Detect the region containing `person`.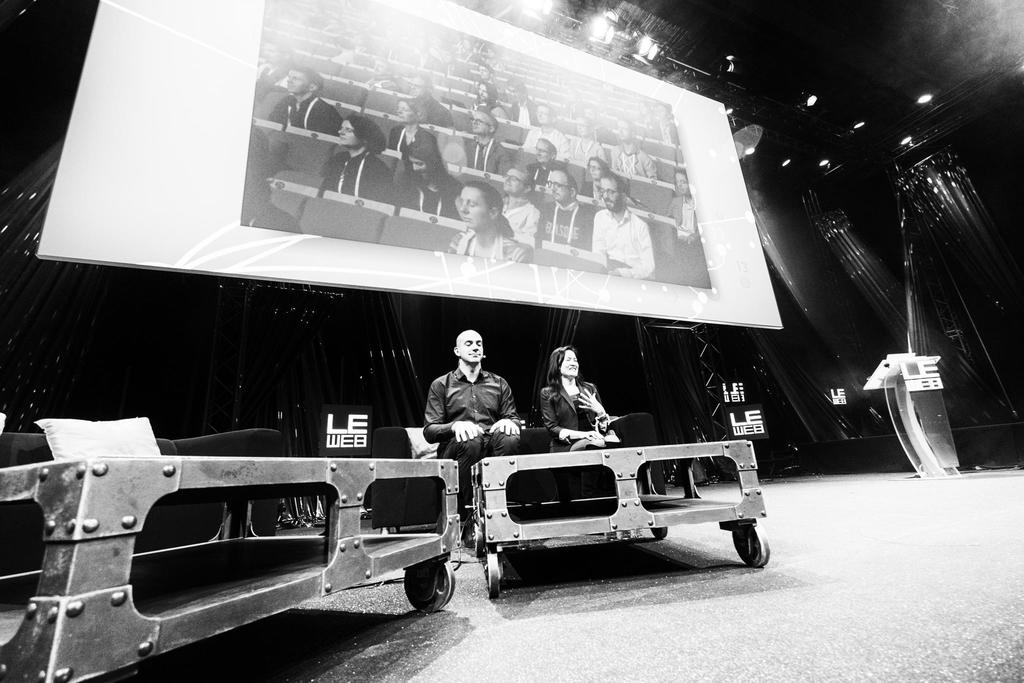
detection(266, 67, 338, 140).
